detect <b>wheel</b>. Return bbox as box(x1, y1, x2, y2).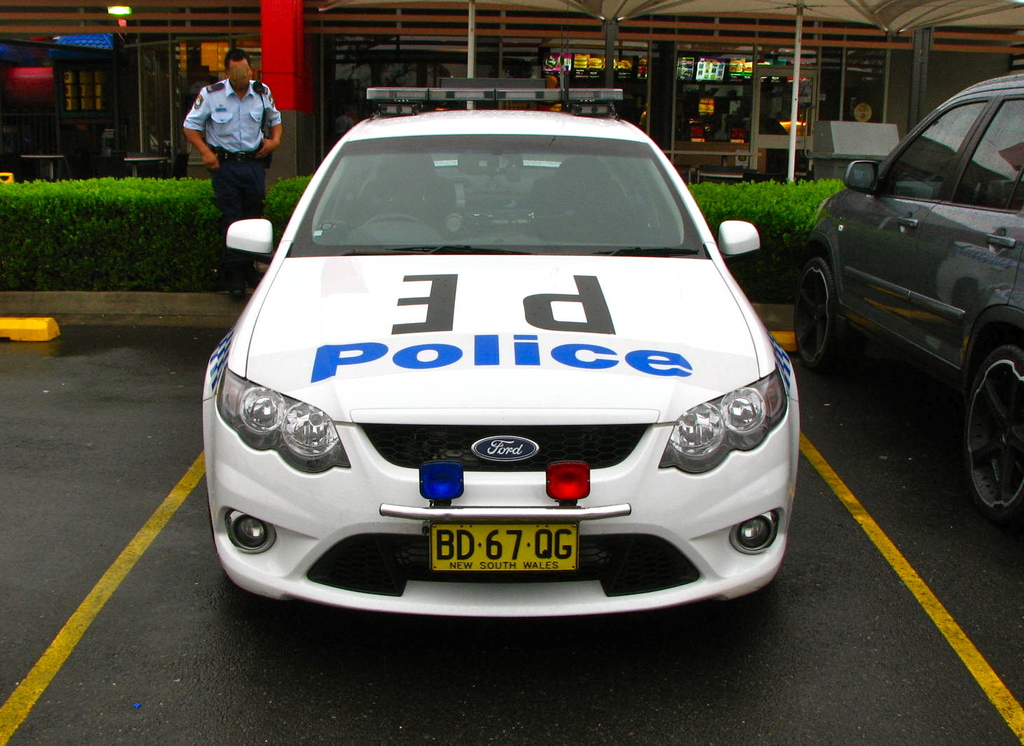
box(957, 340, 1023, 528).
